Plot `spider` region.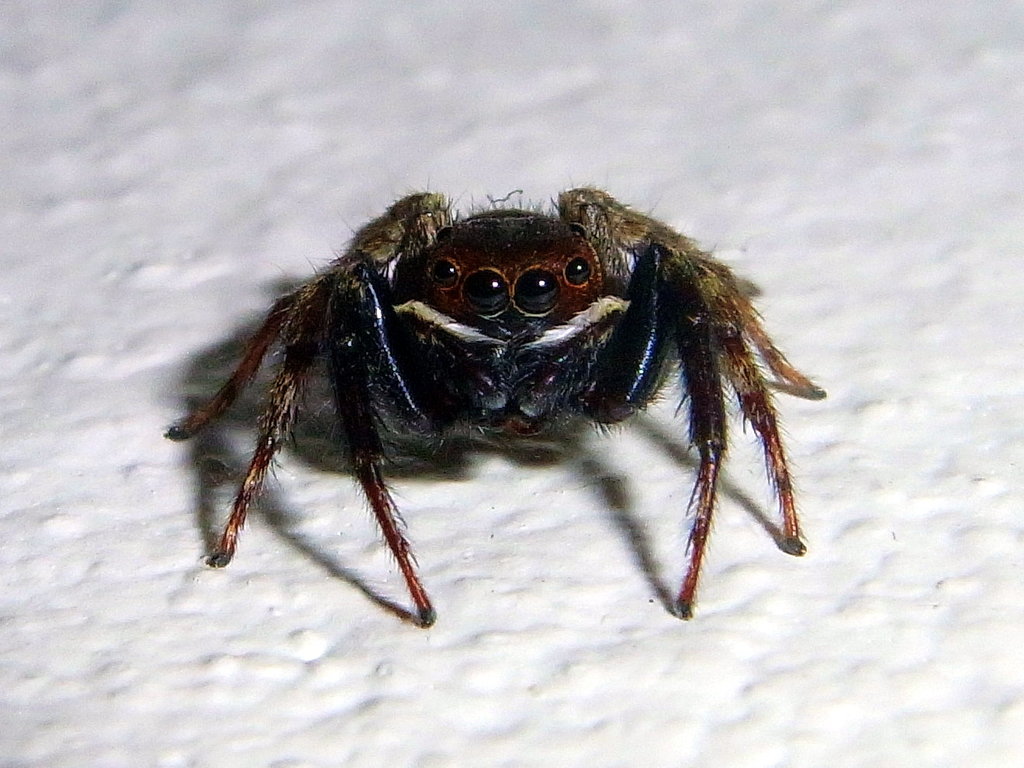
Plotted at bbox(165, 170, 830, 621).
